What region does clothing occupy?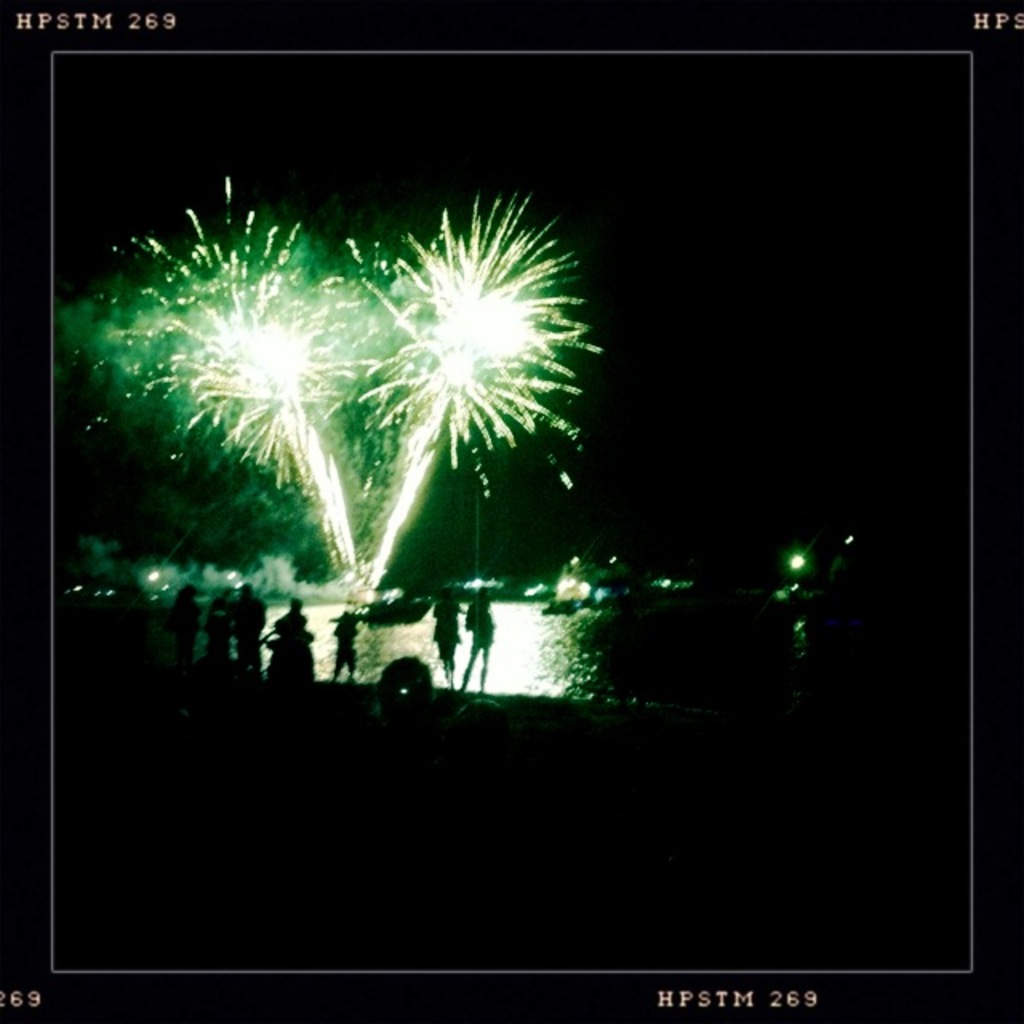
(left=334, top=621, right=357, bottom=667).
